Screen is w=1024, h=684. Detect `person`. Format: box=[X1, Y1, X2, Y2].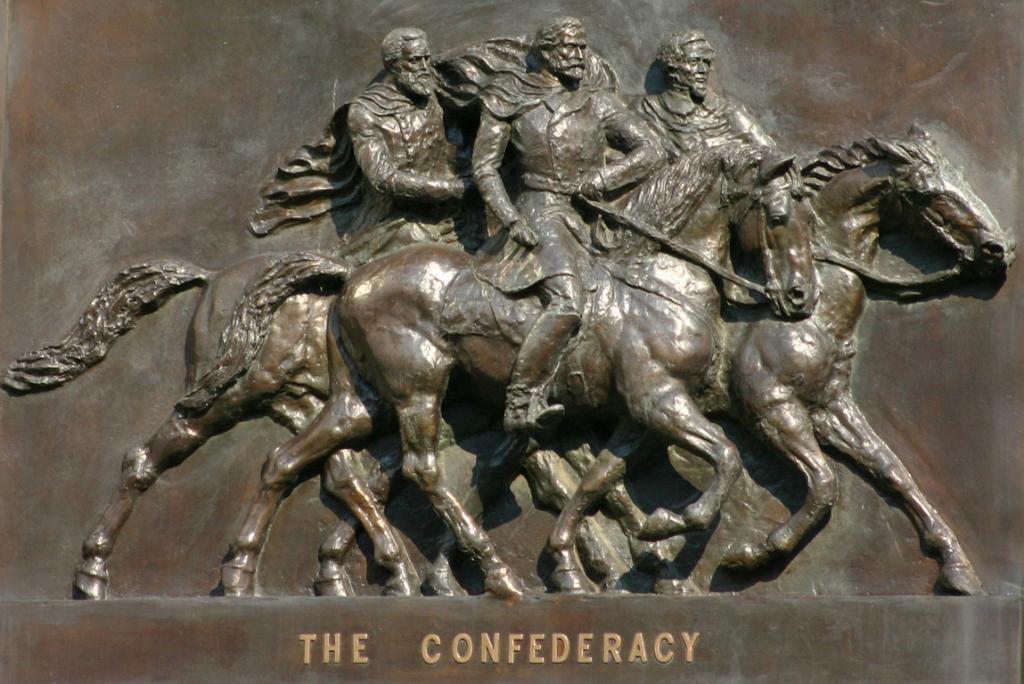
box=[633, 29, 779, 162].
